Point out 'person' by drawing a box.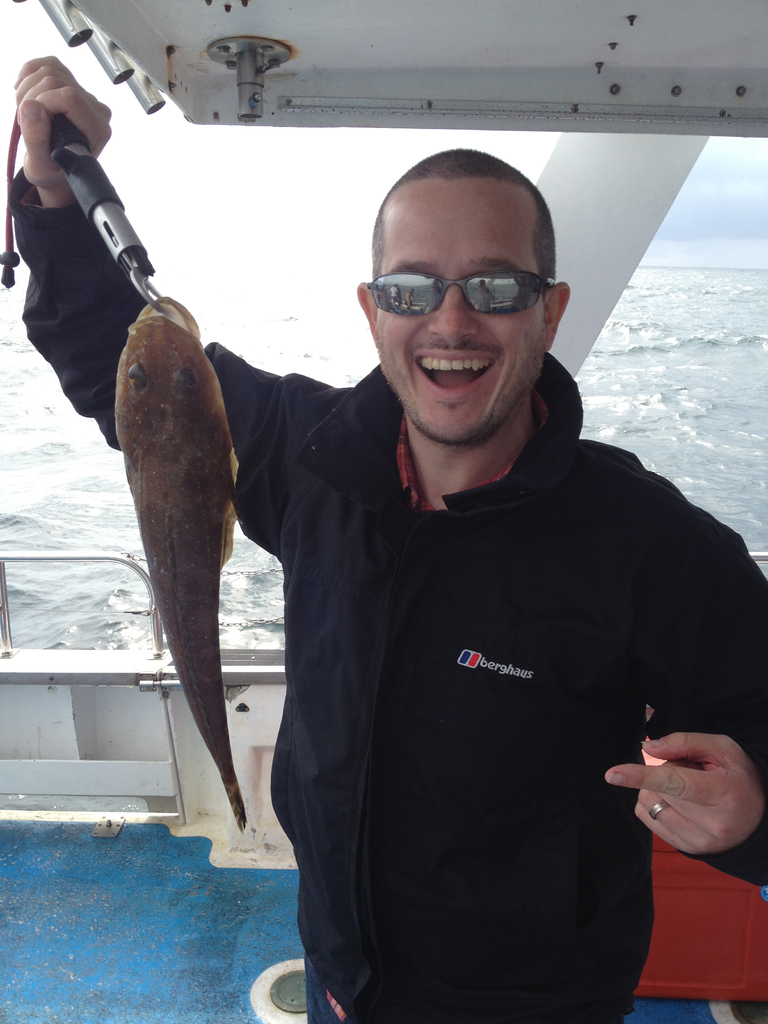
region(0, 55, 767, 1023).
